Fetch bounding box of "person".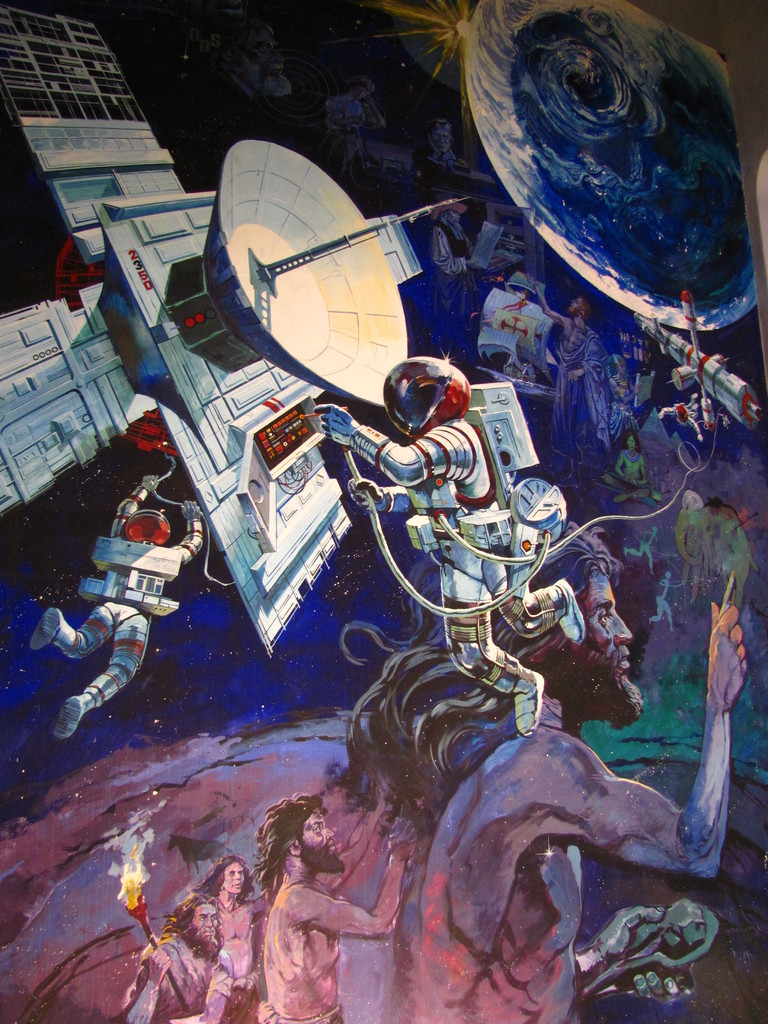
Bbox: 317,327,580,737.
